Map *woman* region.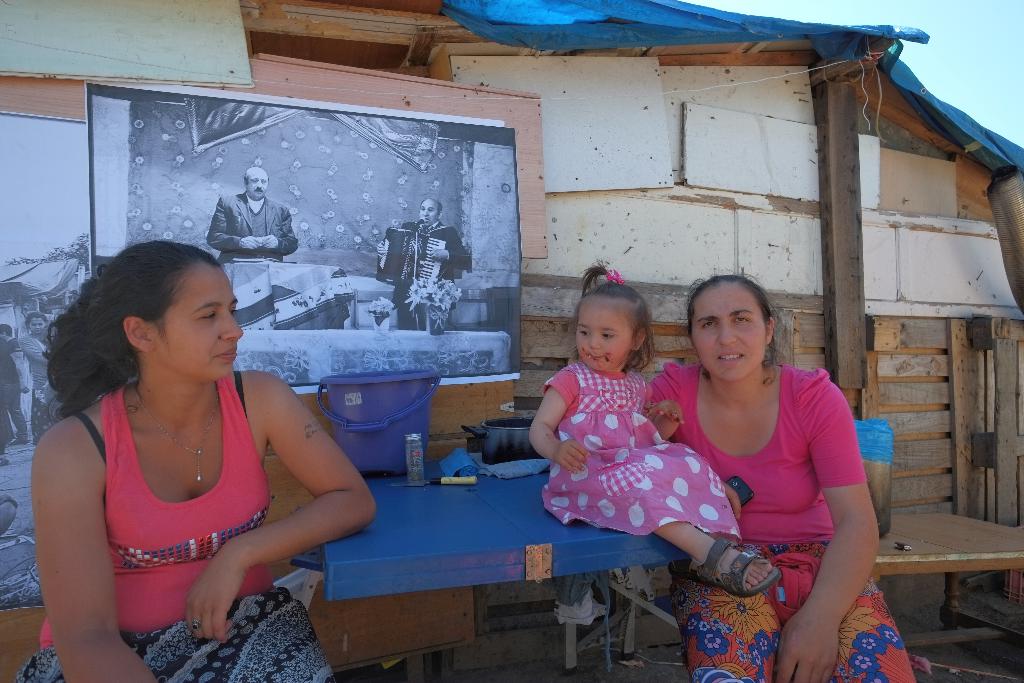
Mapped to left=650, top=268, right=916, bottom=682.
